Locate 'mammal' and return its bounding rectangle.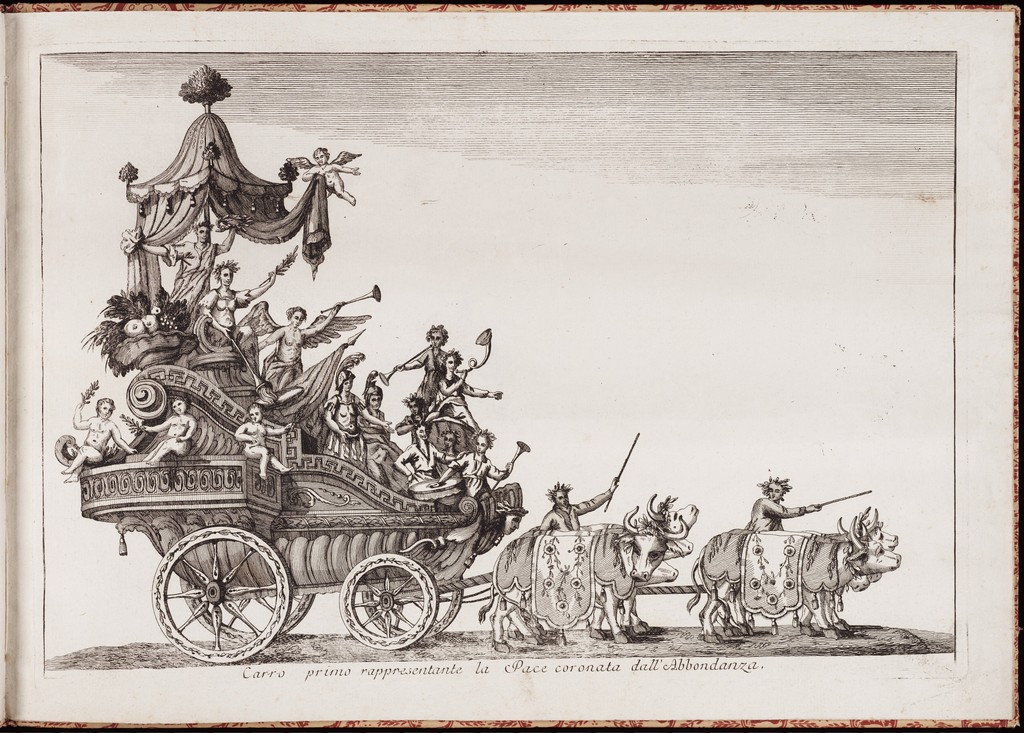
{"x1": 289, "y1": 145, "x2": 362, "y2": 203}.
